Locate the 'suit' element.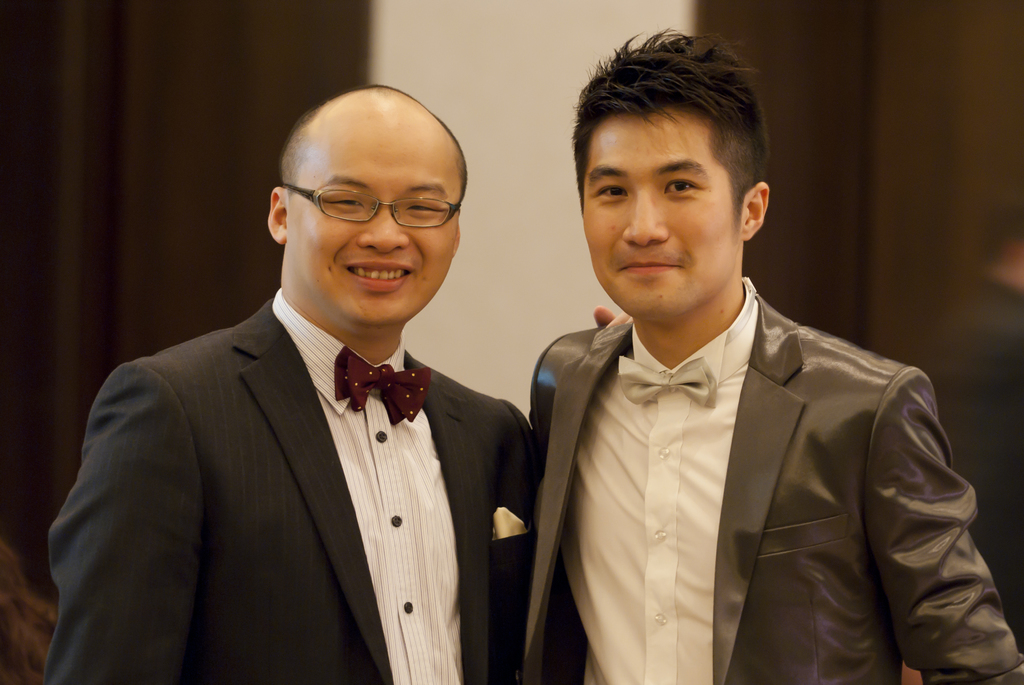
Element bbox: {"x1": 65, "y1": 209, "x2": 572, "y2": 653}.
